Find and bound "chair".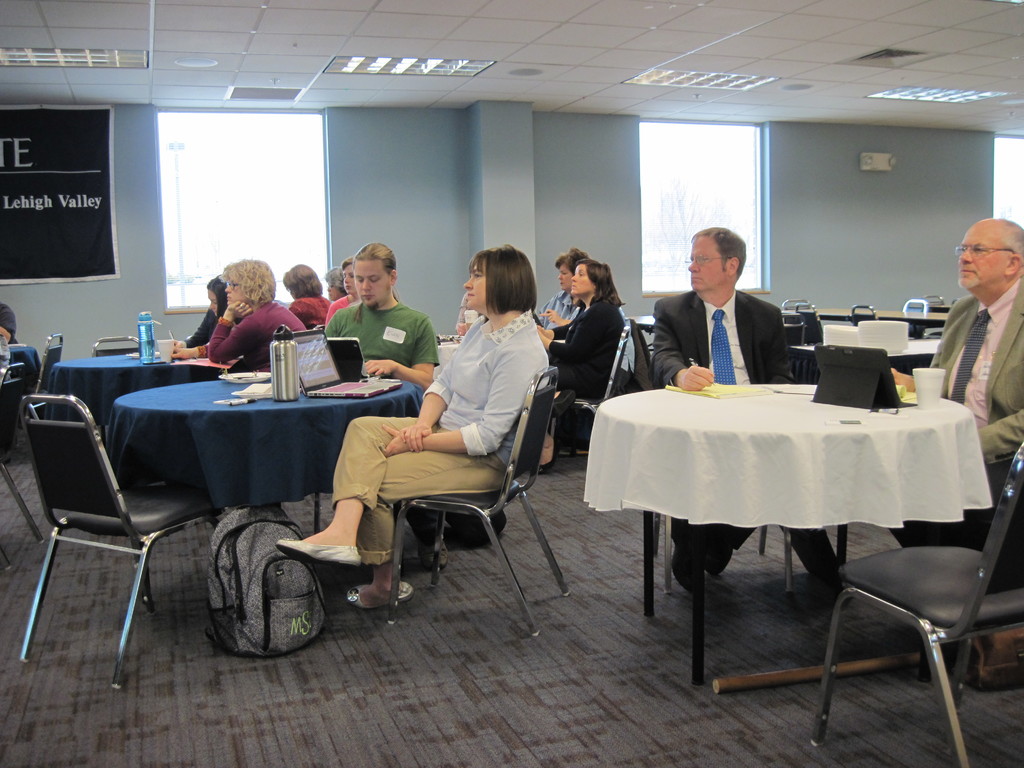
Bound: (809, 438, 1023, 767).
